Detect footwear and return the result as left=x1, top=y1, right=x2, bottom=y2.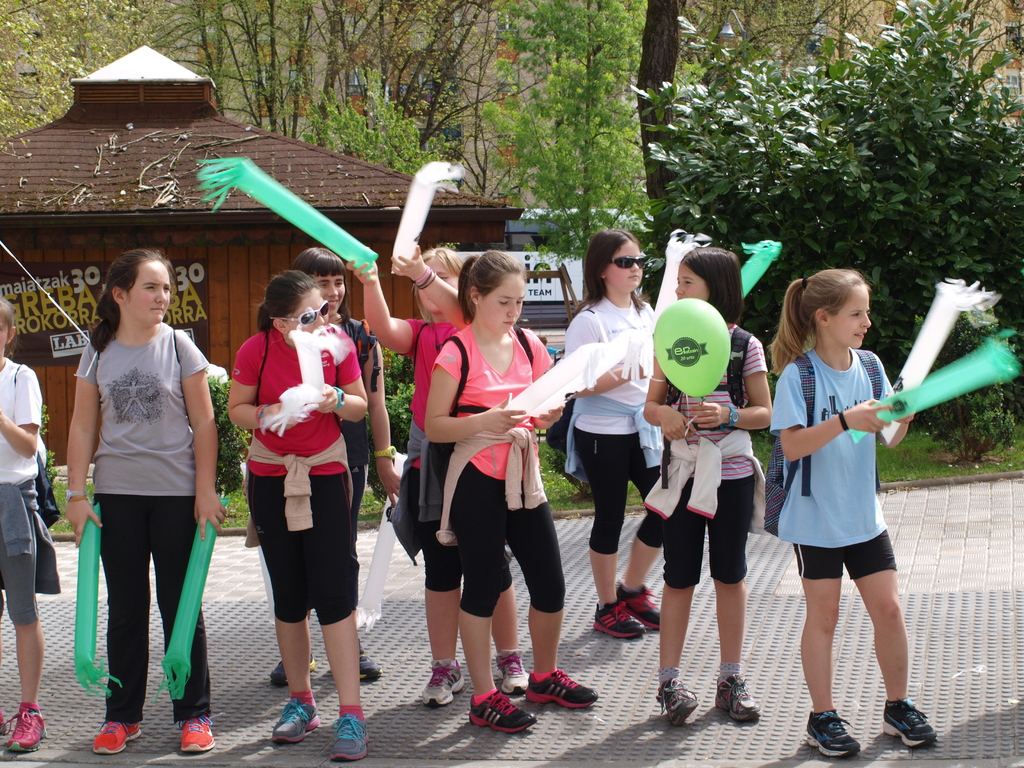
left=336, top=708, right=373, bottom=764.
